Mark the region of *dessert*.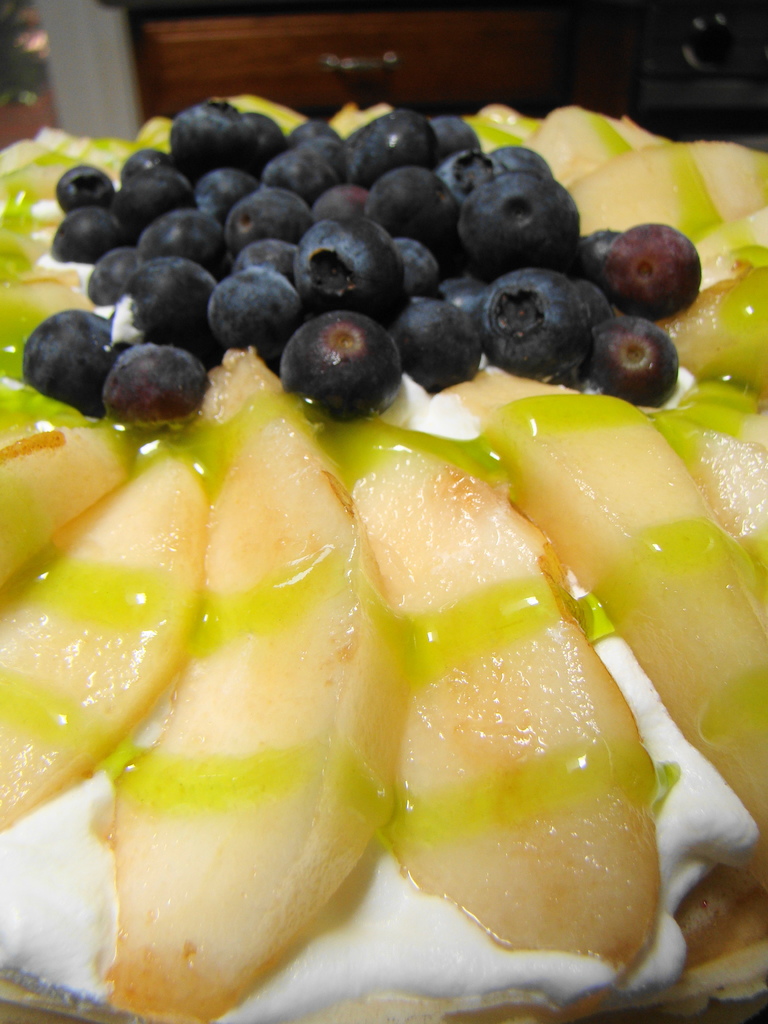
Region: box=[680, 395, 767, 547].
